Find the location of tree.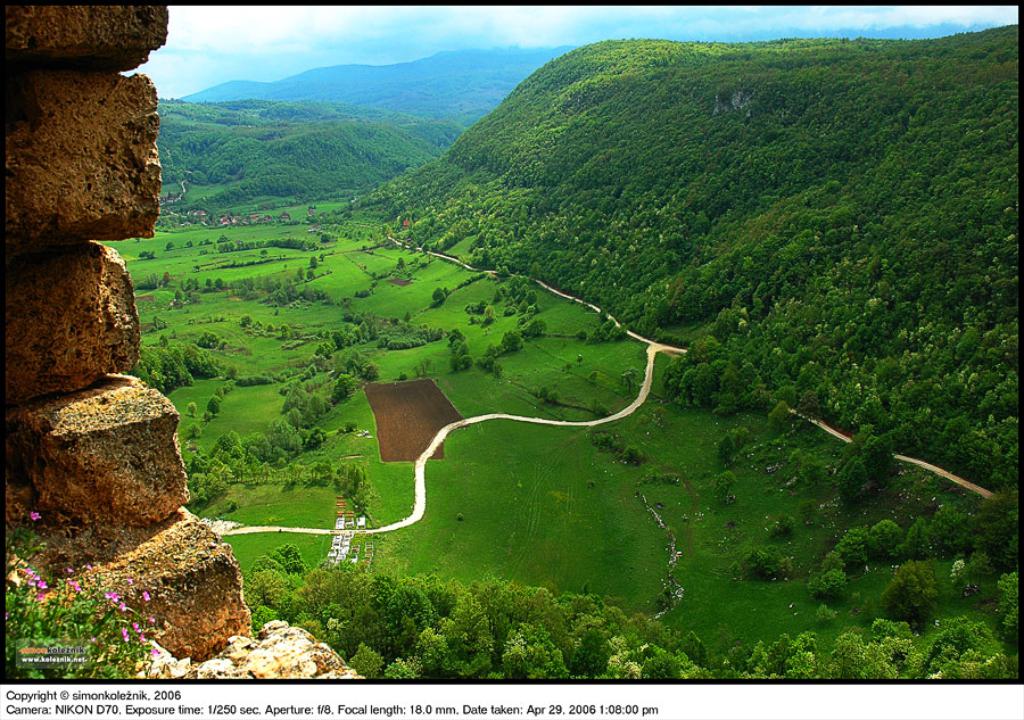
Location: left=862, top=440, right=900, bottom=480.
